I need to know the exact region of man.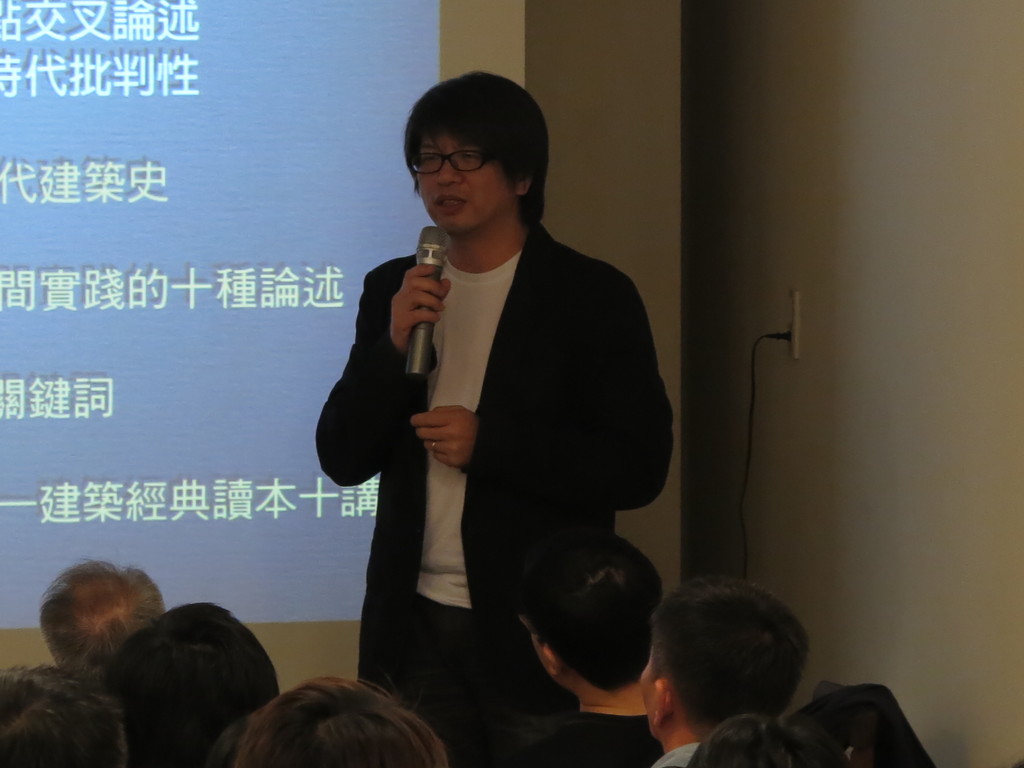
Region: bbox=[688, 704, 842, 767].
